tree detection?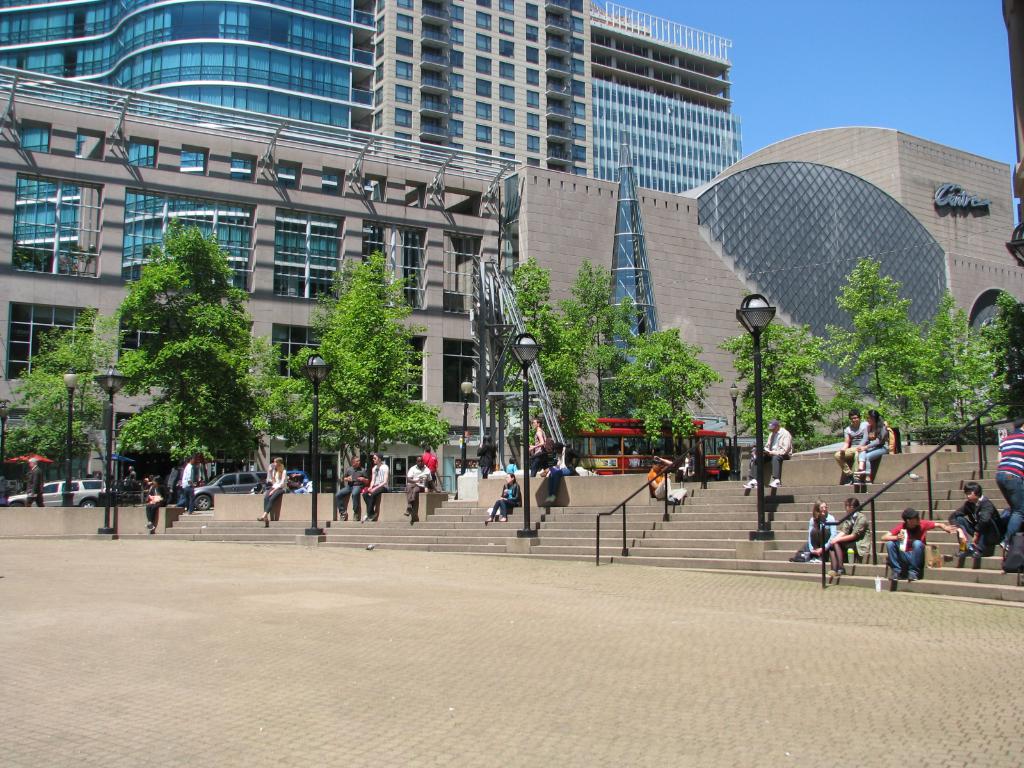
503:257:570:416
